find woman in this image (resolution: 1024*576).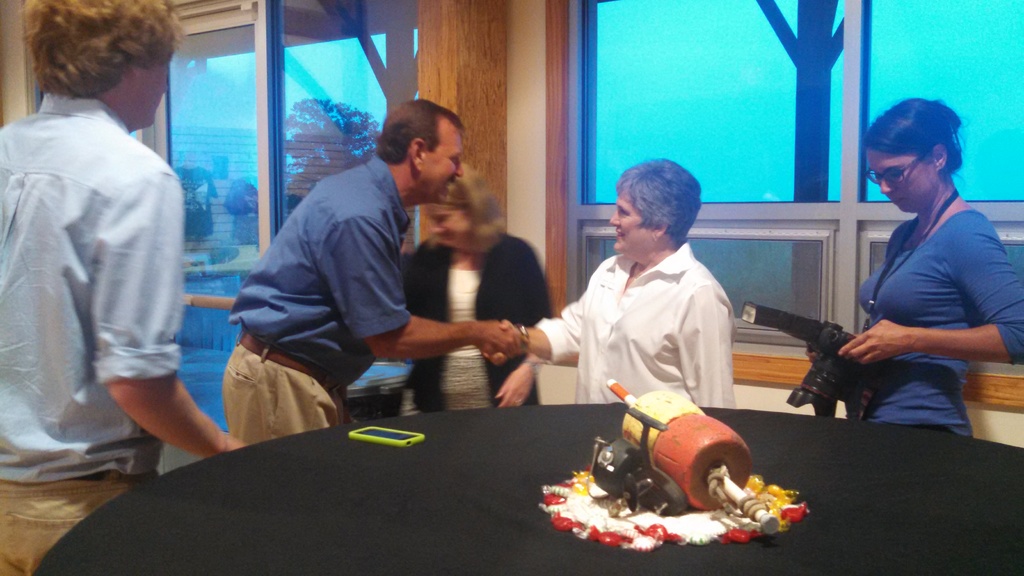
{"left": 527, "top": 165, "right": 753, "bottom": 428}.
